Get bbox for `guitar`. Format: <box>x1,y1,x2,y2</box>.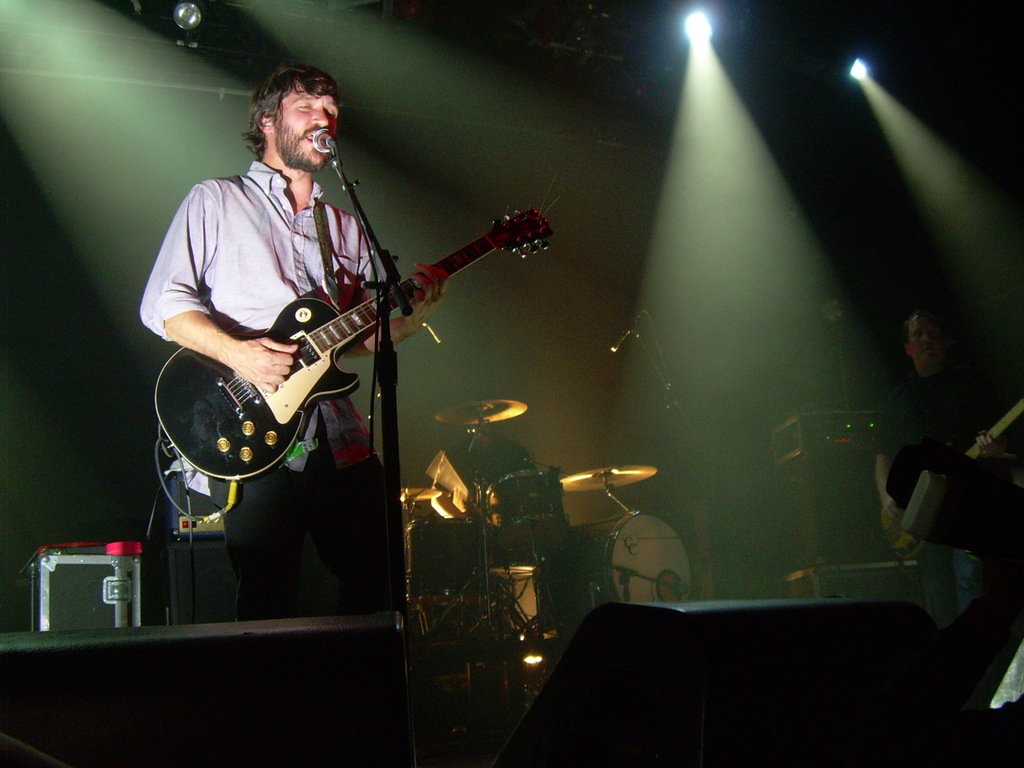
<box>170,209,539,474</box>.
